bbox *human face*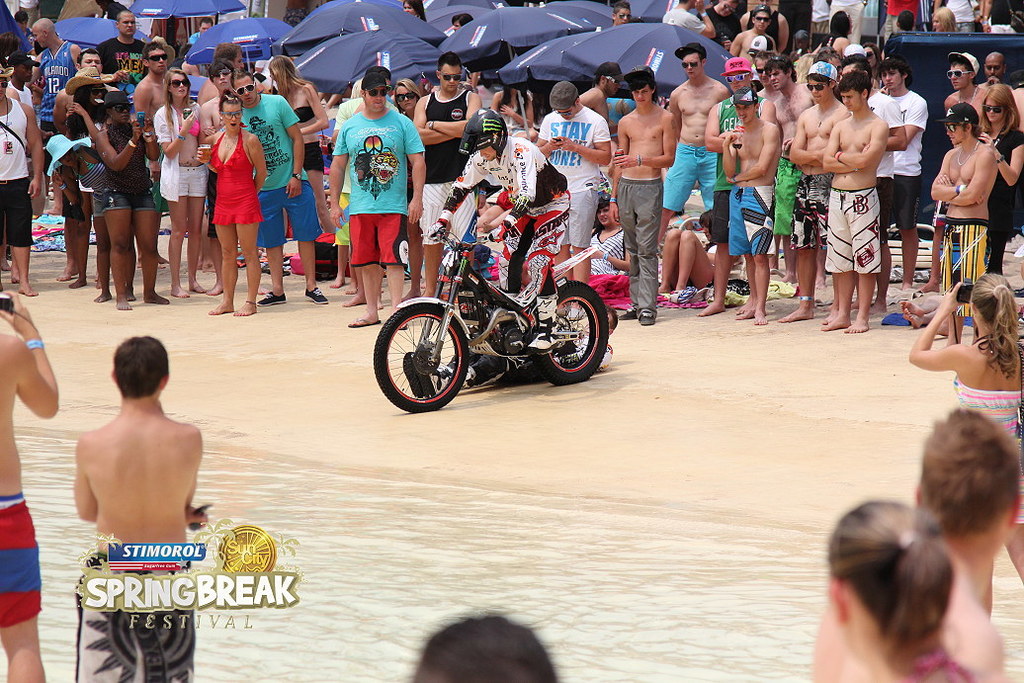
bbox=[684, 52, 700, 76]
